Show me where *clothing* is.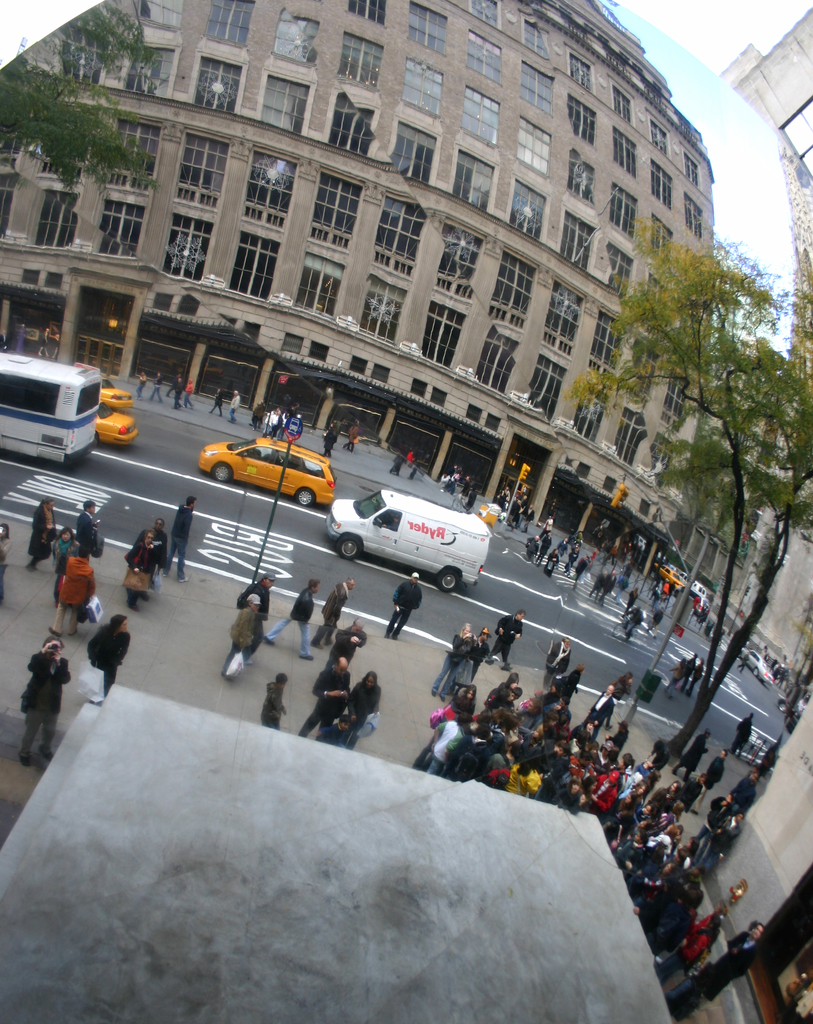
*clothing* is at (147, 525, 172, 577).
